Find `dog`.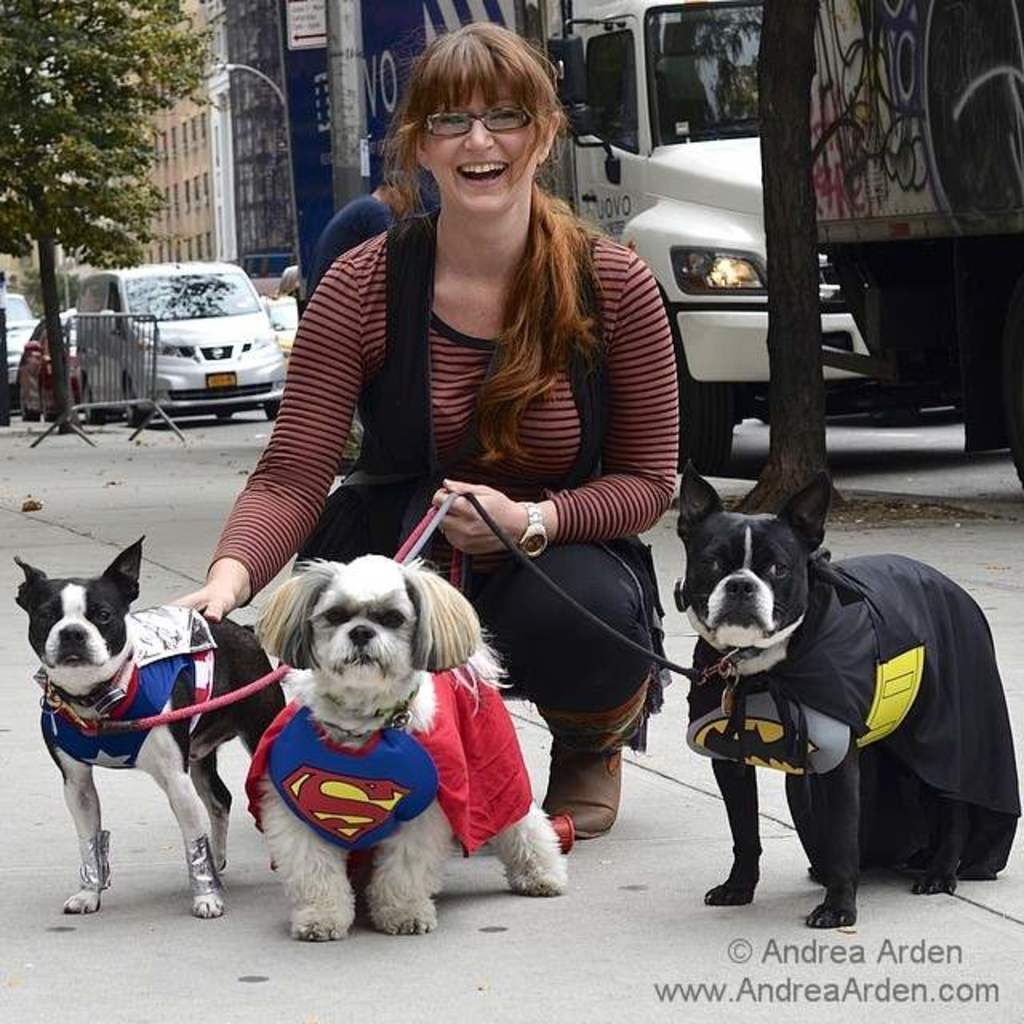
rect(248, 558, 568, 942).
